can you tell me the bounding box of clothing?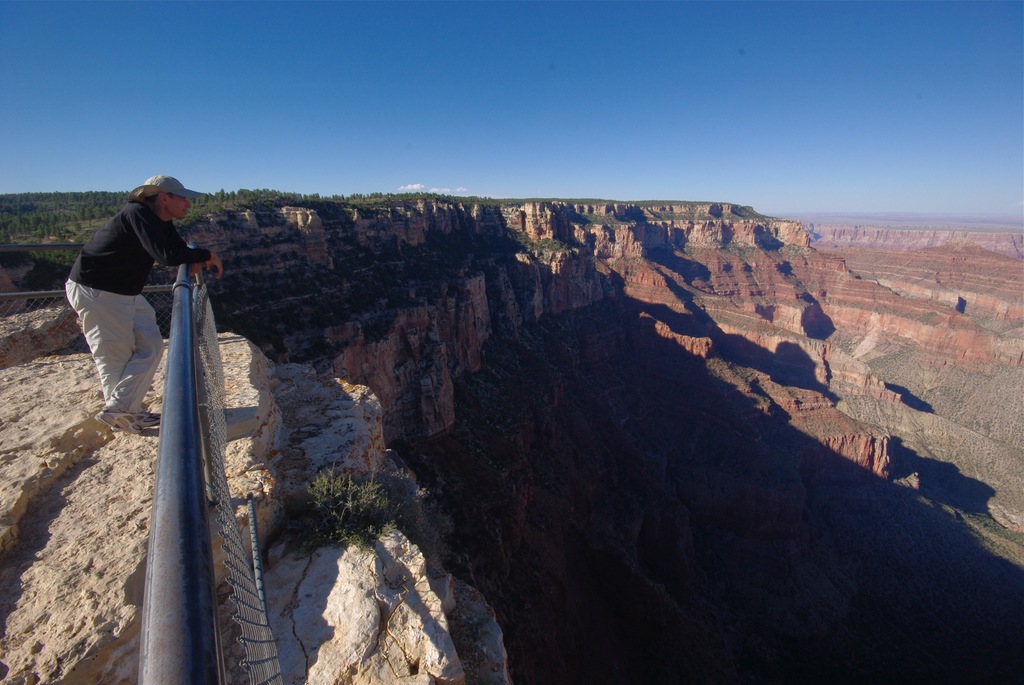
l=61, t=196, r=213, b=411.
